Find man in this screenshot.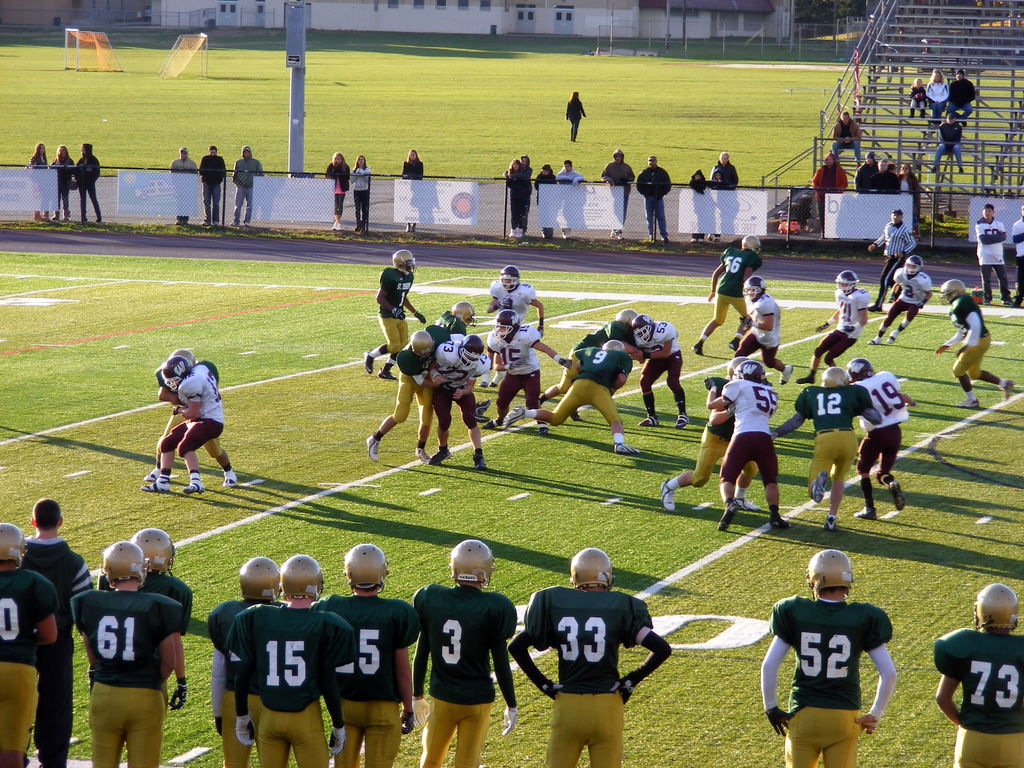
The bounding box for man is (225,552,358,767).
